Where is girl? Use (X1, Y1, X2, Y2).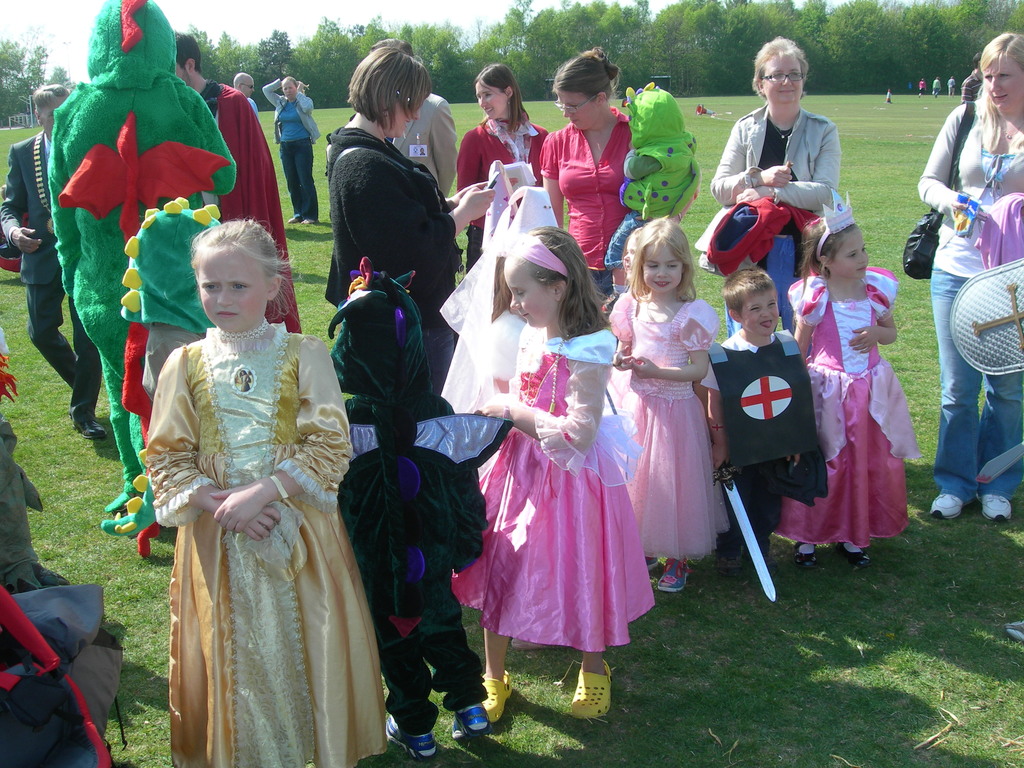
(146, 223, 387, 767).
